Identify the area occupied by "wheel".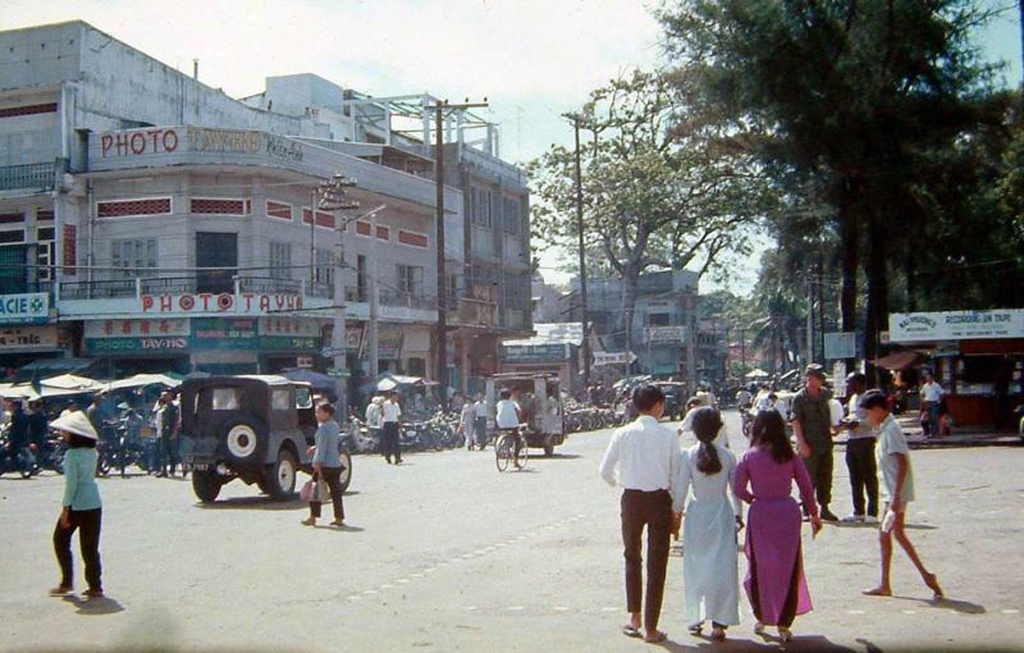
Area: select_region(19, 453, 35, 479).
